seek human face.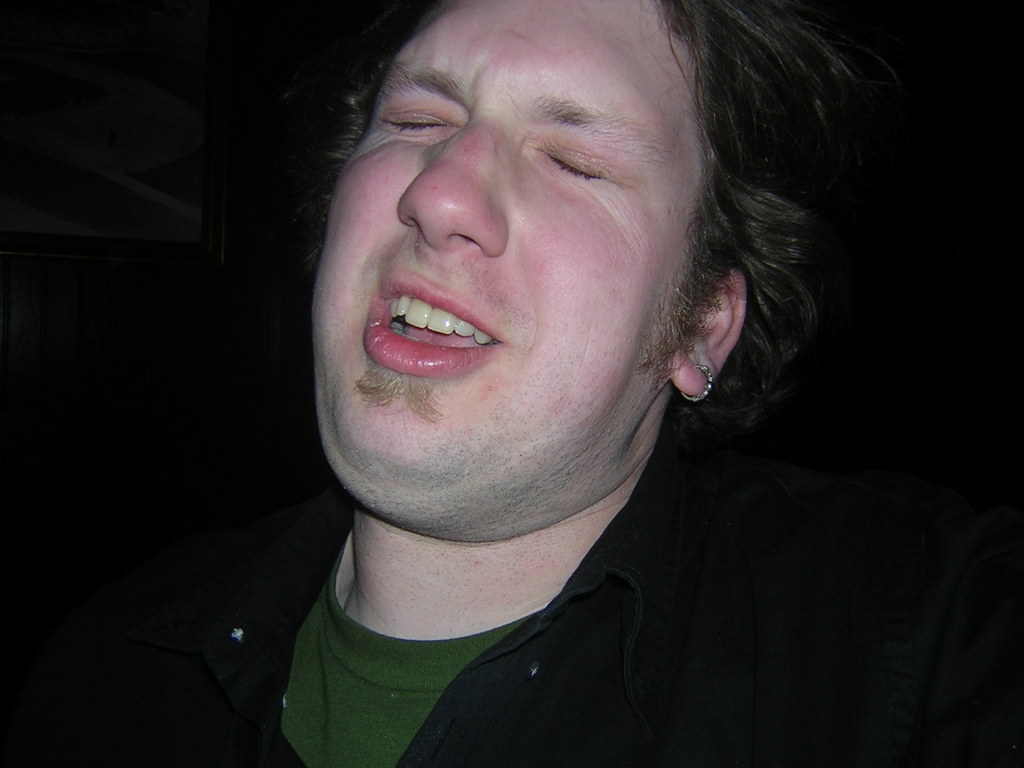
<box>309,0,722,532</box>.
